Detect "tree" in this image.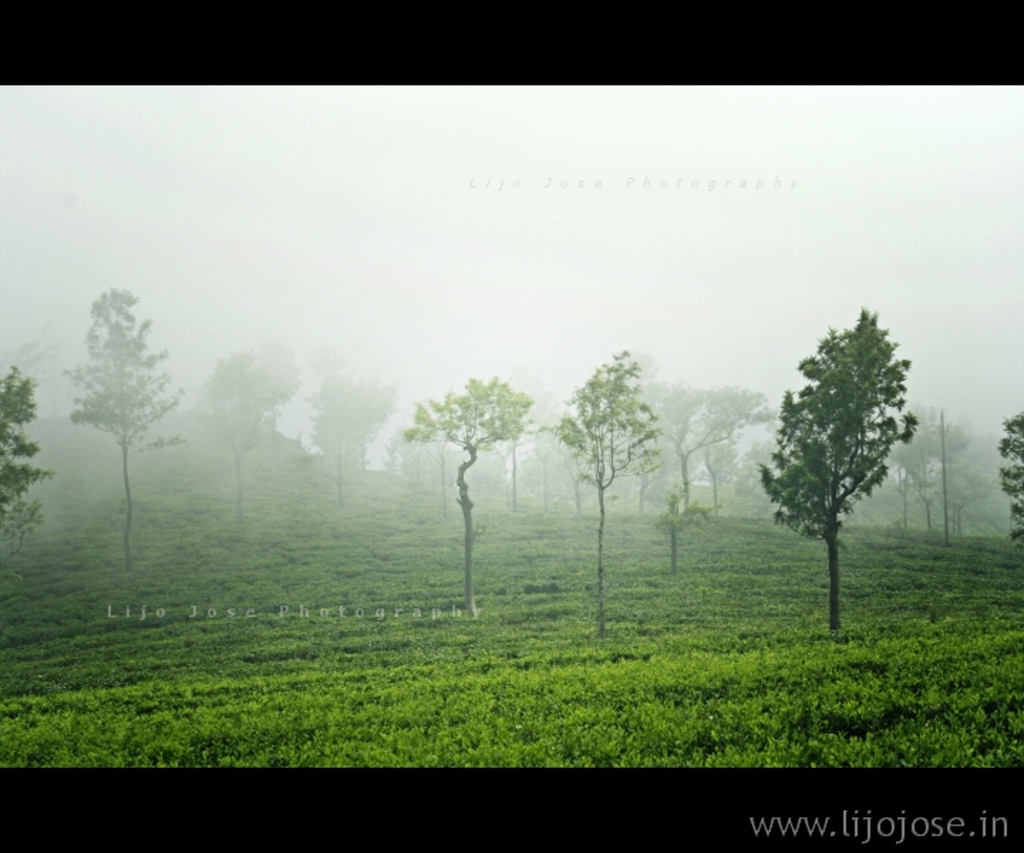
Detection: x1=754 y1=281 x2=917 y2=637.
